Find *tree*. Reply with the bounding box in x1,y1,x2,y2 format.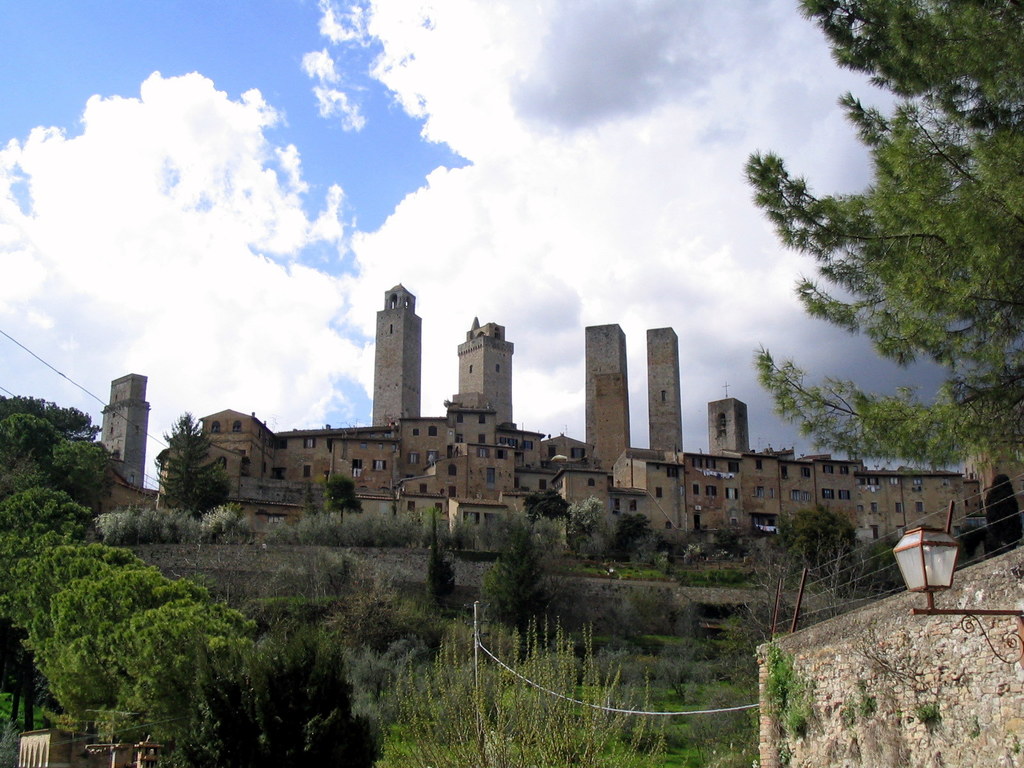
313,470,361,526.
